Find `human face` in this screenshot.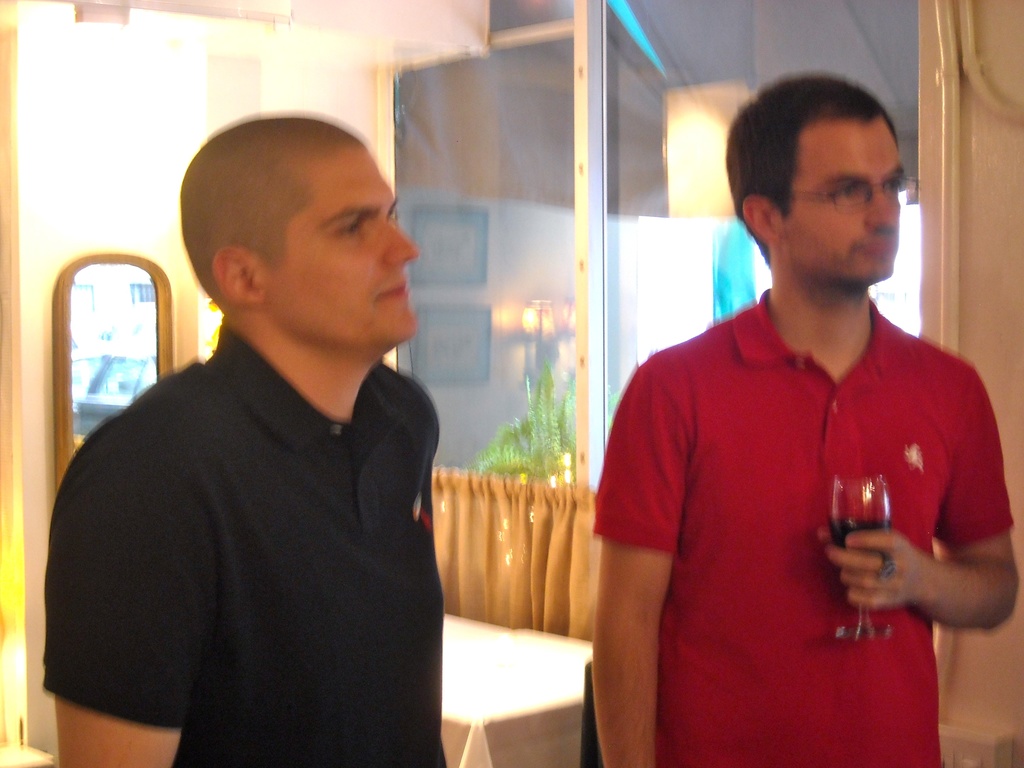
The bounding box for `human face` is box(254, 149, 423, 354).
